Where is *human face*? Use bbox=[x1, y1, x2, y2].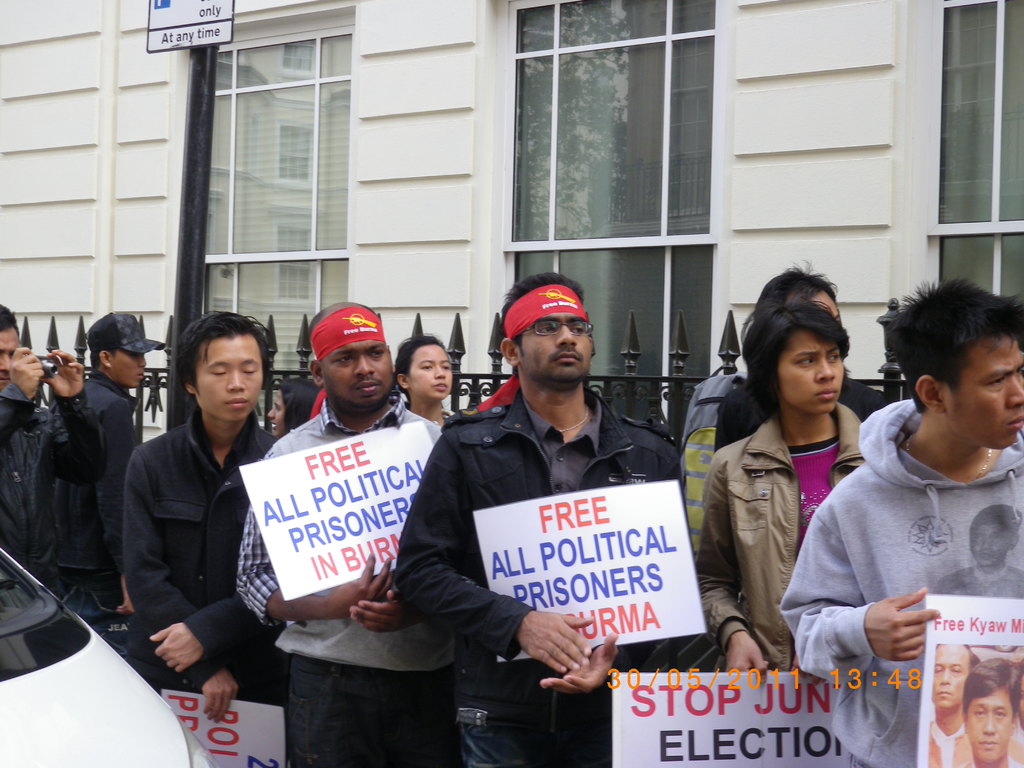
bbox=[945, 335, 1023, 448].
